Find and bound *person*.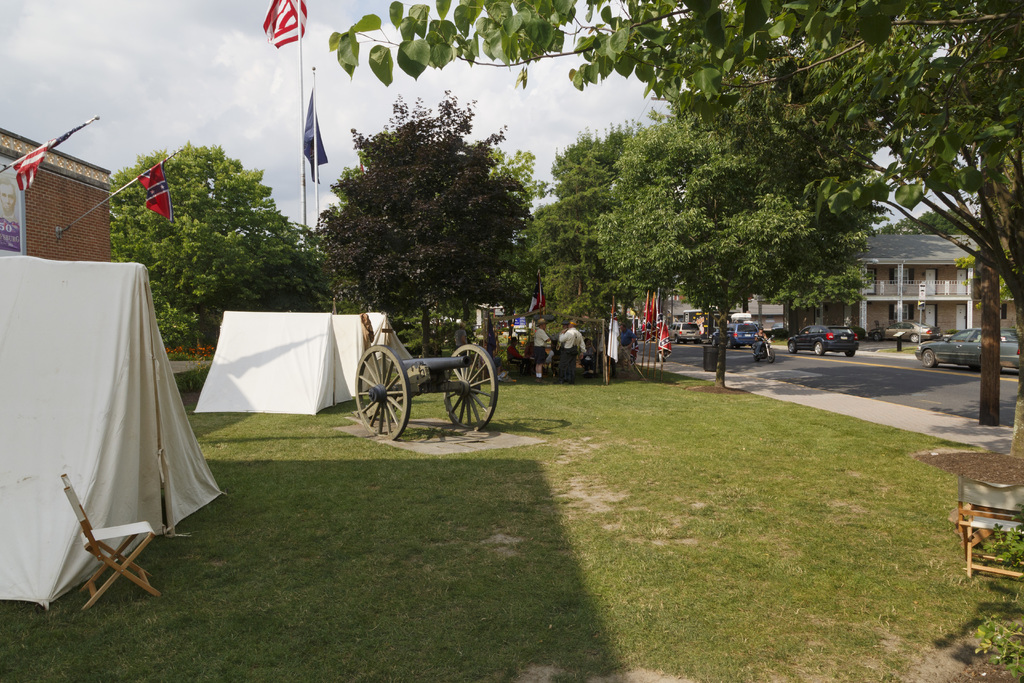
Bound: bbox=(557, 319, 586, 386).
